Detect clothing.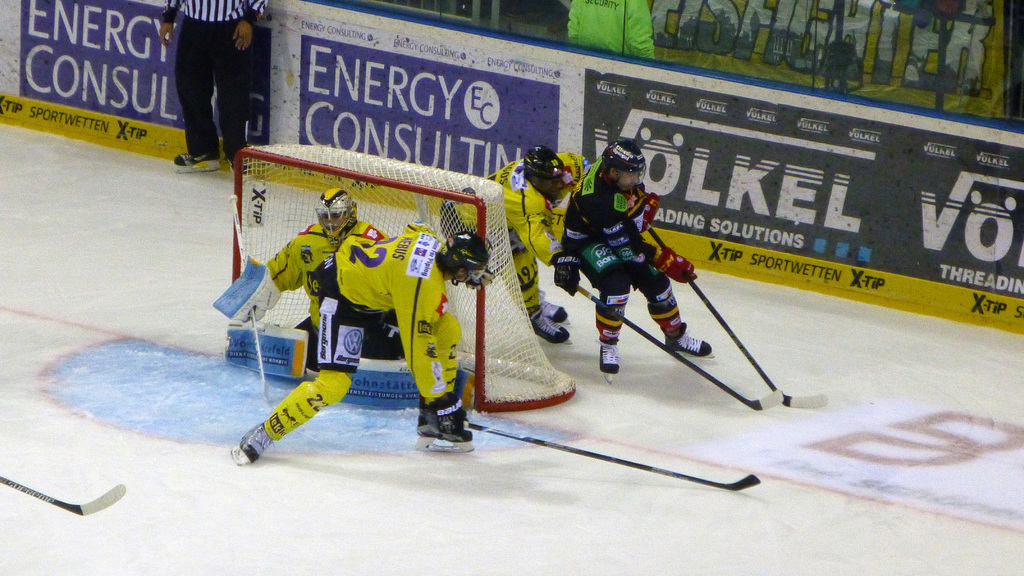
Detected at 563, 0, 652, 66.
